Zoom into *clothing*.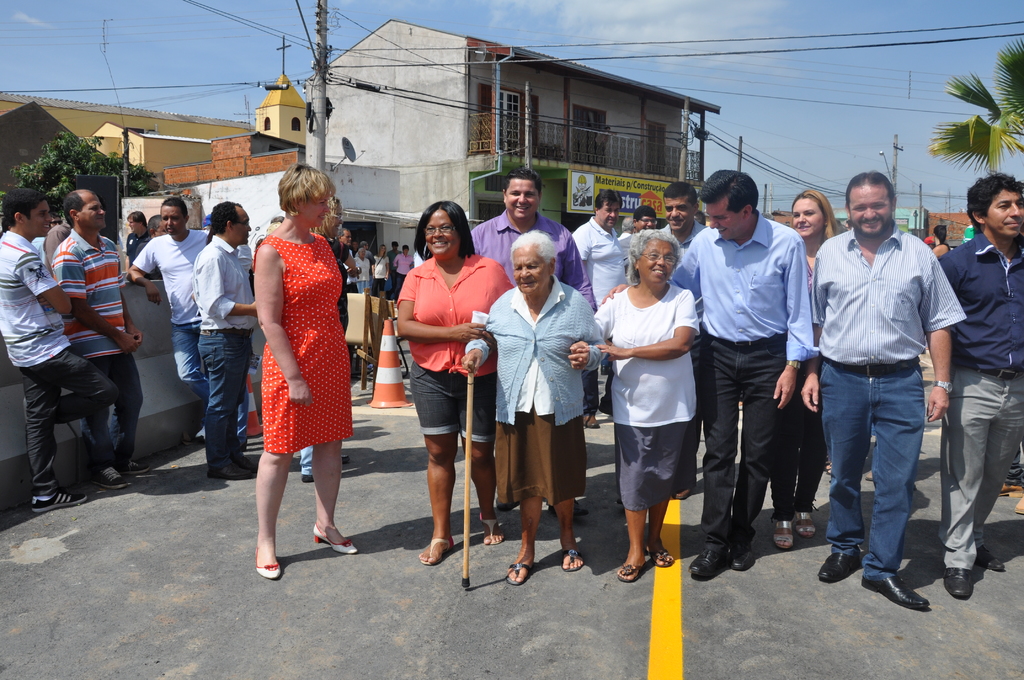
Zoom target: [566,210,632,404].
